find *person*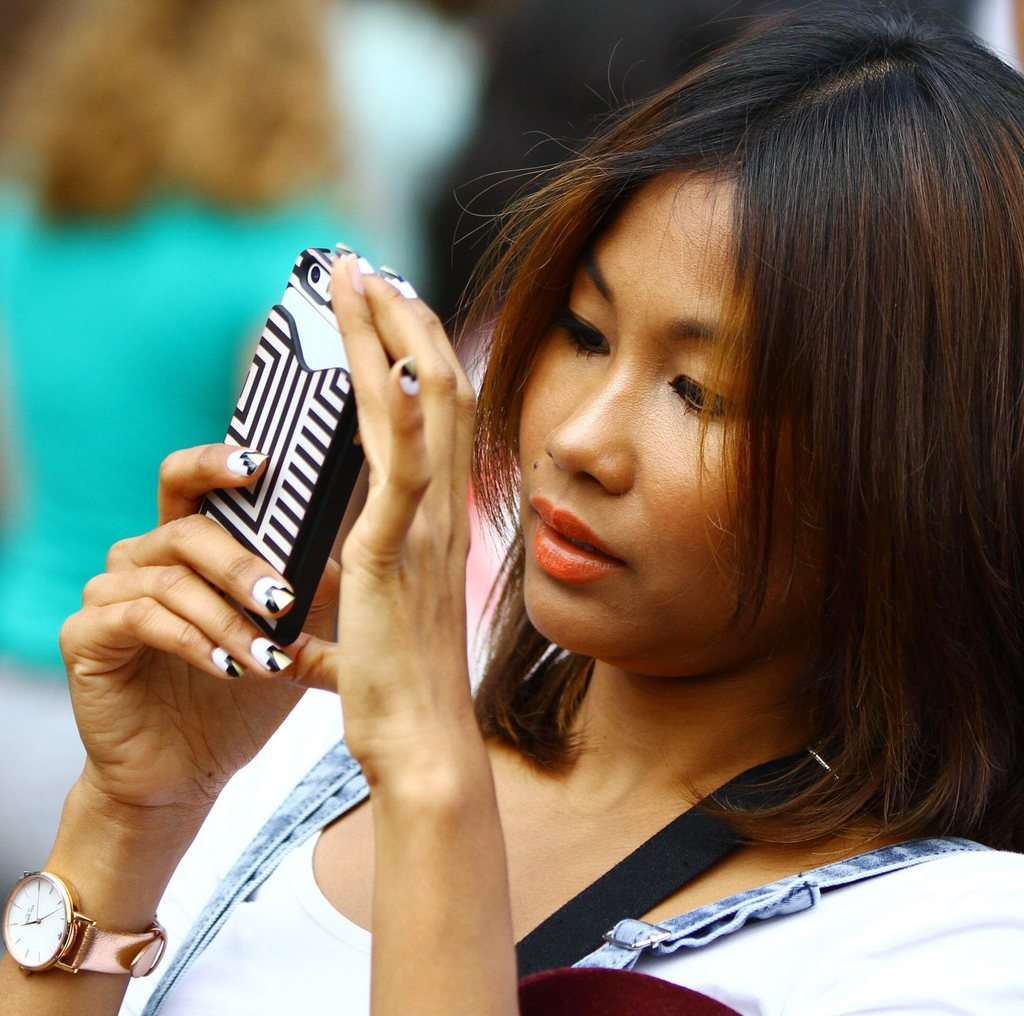
0:0:1023:1015
